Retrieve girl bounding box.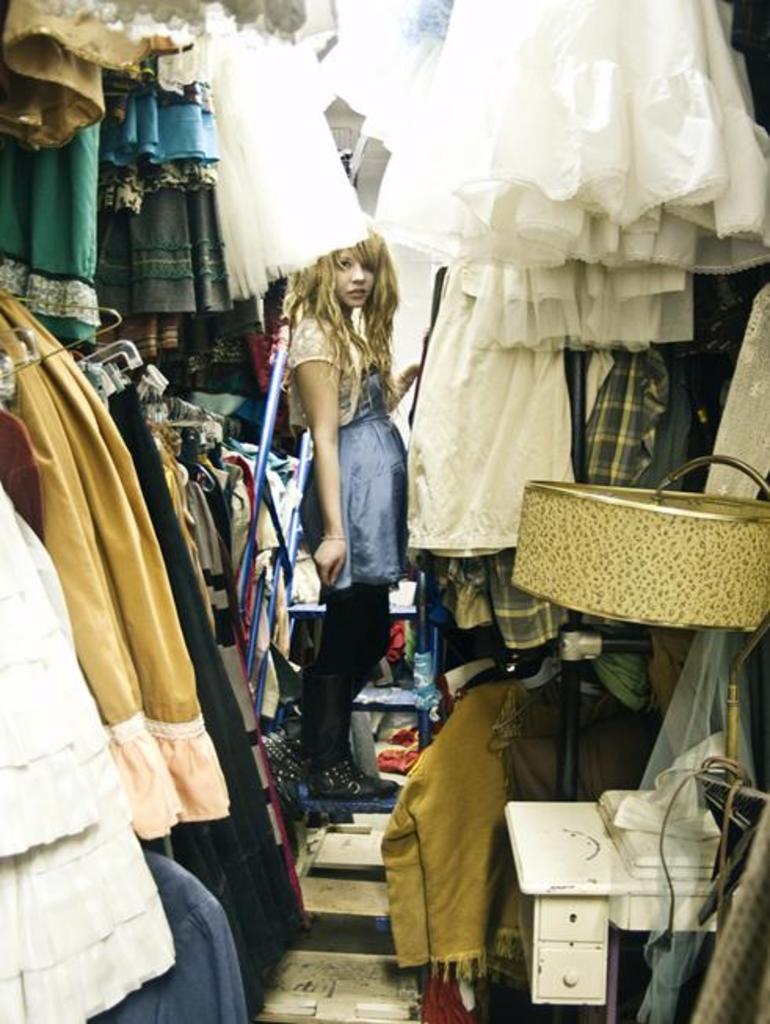
Bounding box: 279/210/422/809.
